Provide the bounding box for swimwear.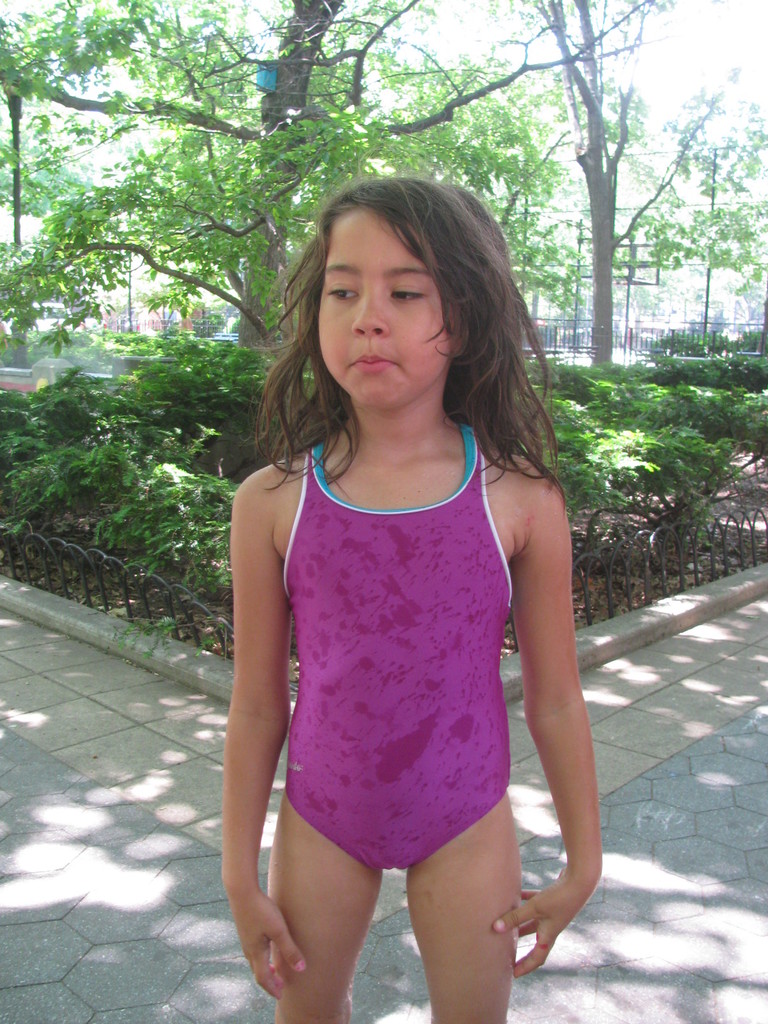
left=284, top=435, right=514, bottom=867.
